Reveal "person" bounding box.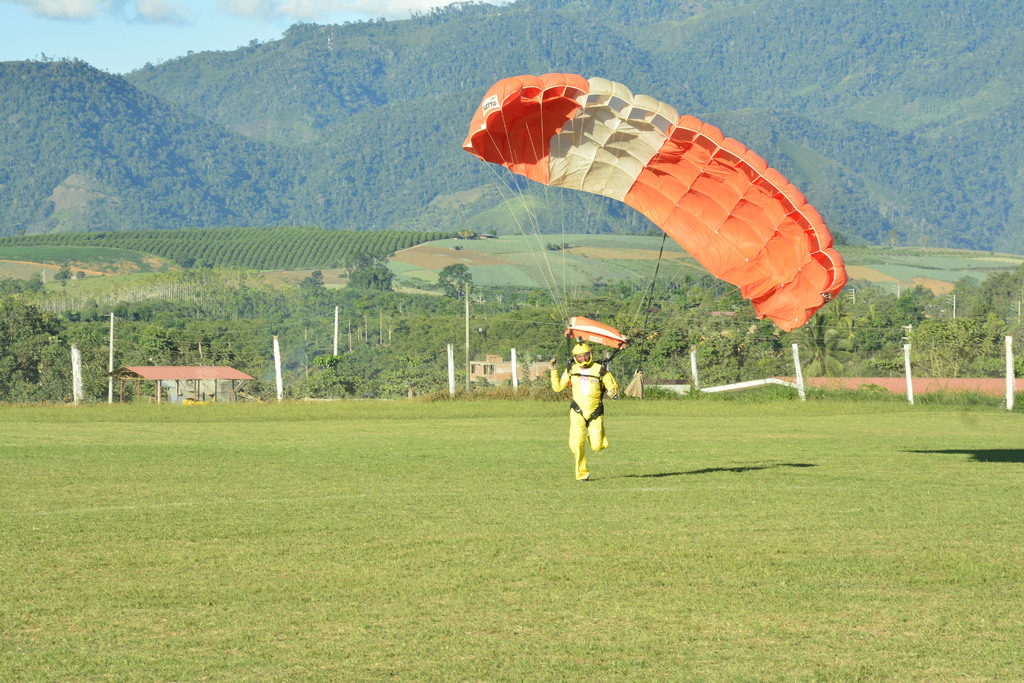
Revealed: l=547, t=344, r=621, b=483.
